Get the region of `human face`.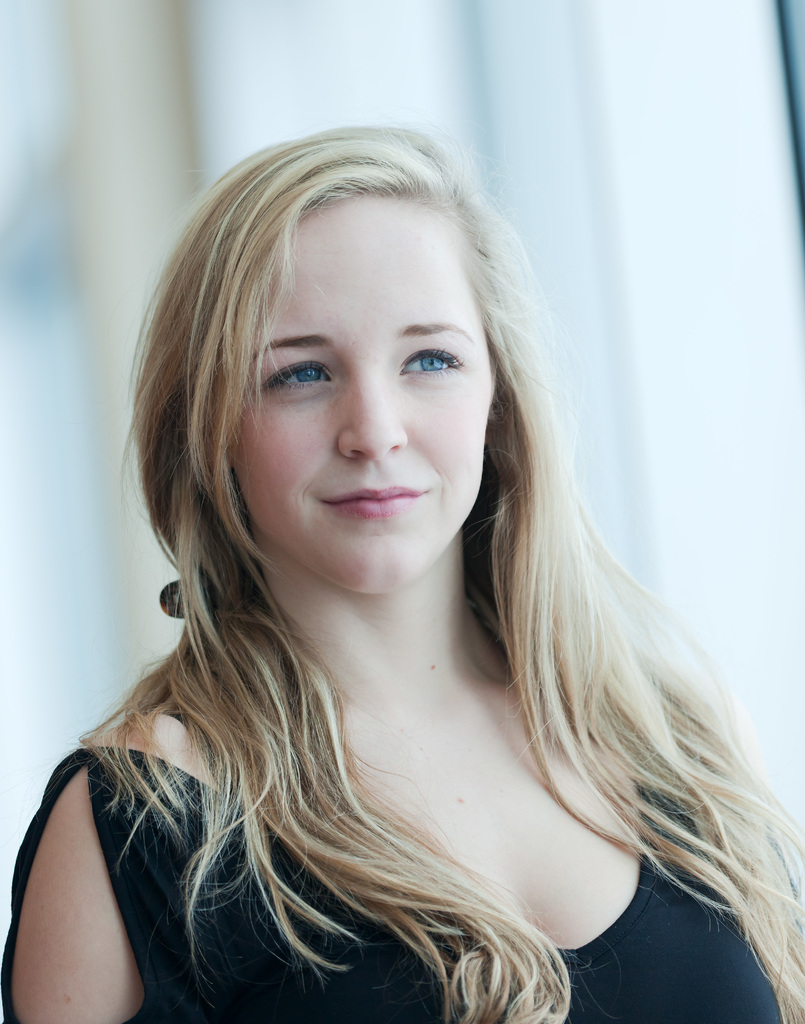
<bbox>236, 191, 491, 593</bbox>.
